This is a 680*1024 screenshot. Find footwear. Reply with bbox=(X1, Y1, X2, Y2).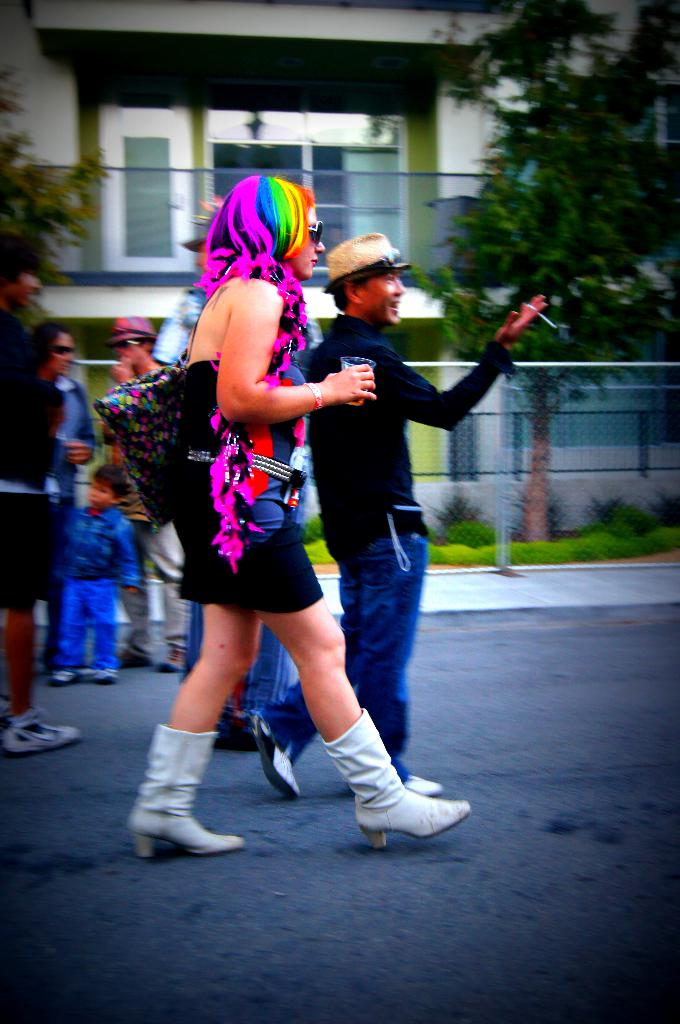
bbox=(324, 708, 483, 844).
